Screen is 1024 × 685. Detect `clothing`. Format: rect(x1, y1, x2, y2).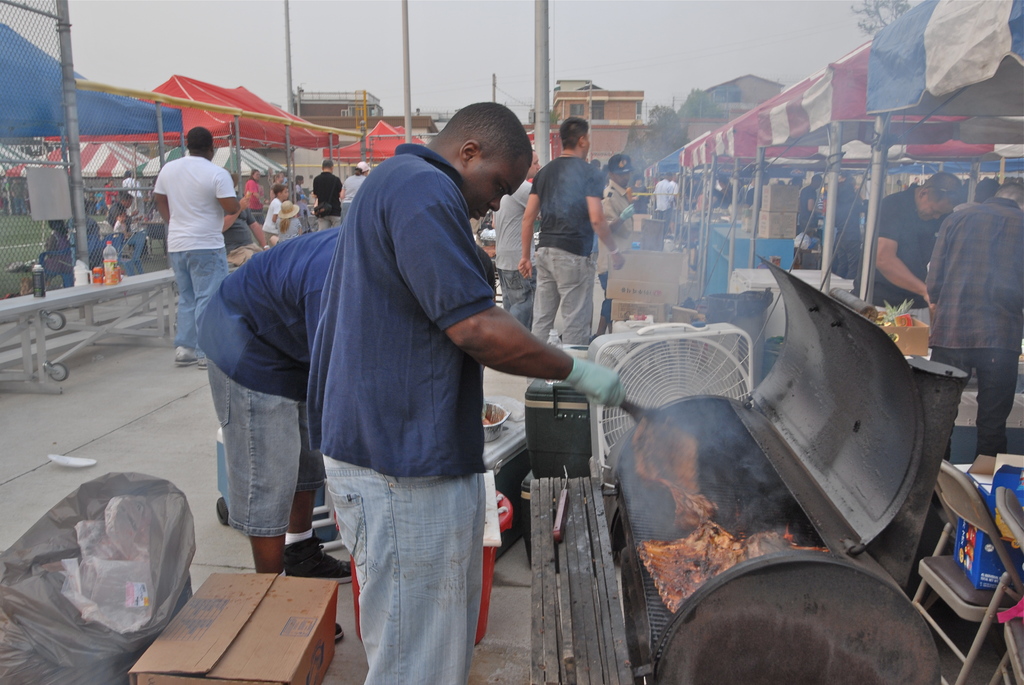
rect(835, 182, 867, 280).
